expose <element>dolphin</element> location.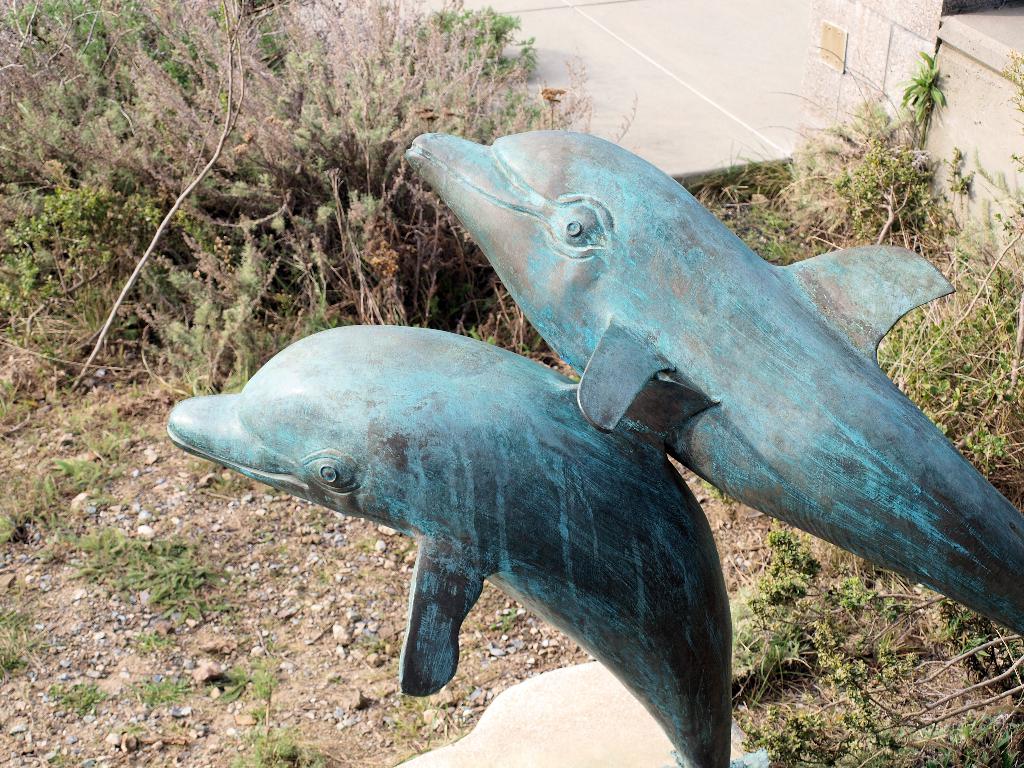
Exposed at 163,319,737,767.
